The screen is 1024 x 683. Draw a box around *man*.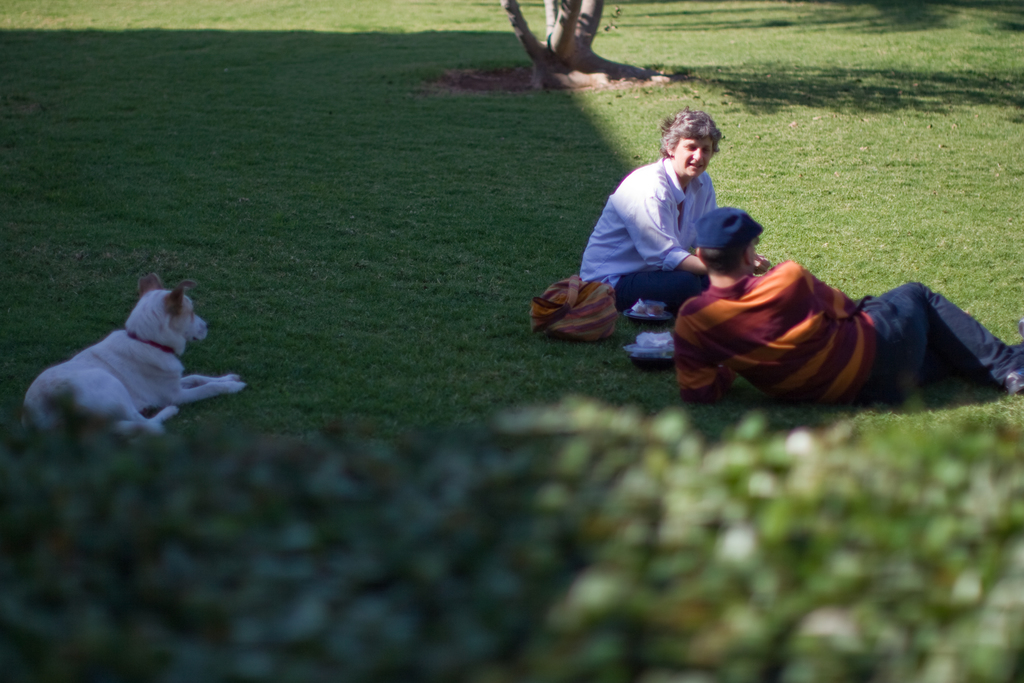
x1=650 y1=211 x2=1007 y2=428.
